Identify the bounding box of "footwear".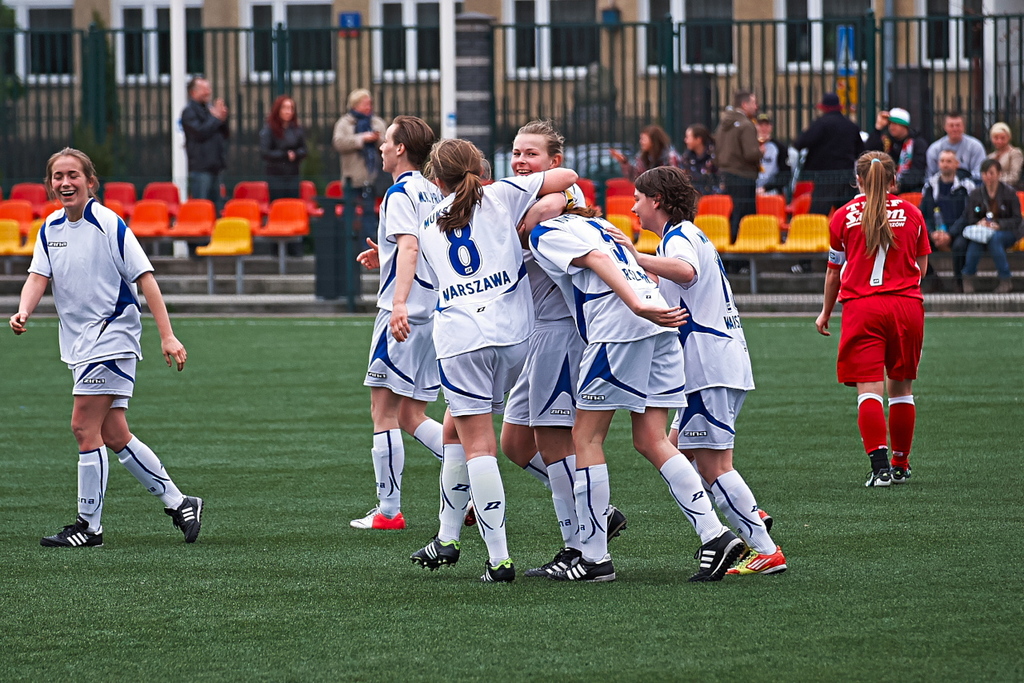
rect(757, 509, 771, 531).
